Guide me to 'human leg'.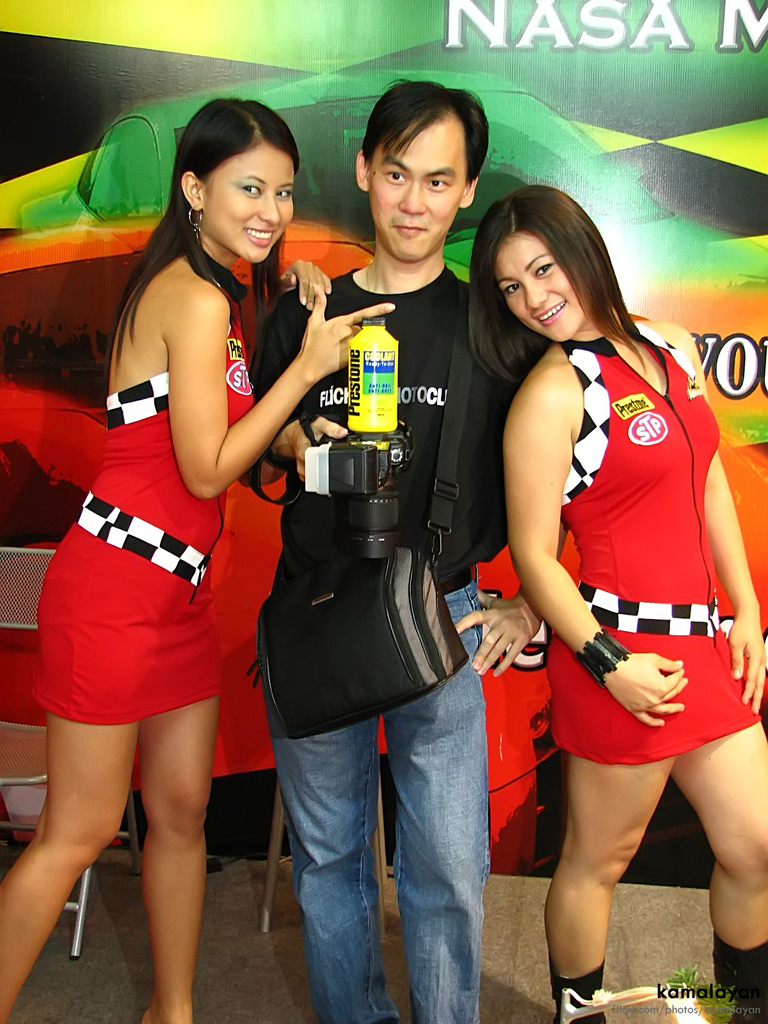
Guidance: bbox=[543, 755, 674, 1023].
